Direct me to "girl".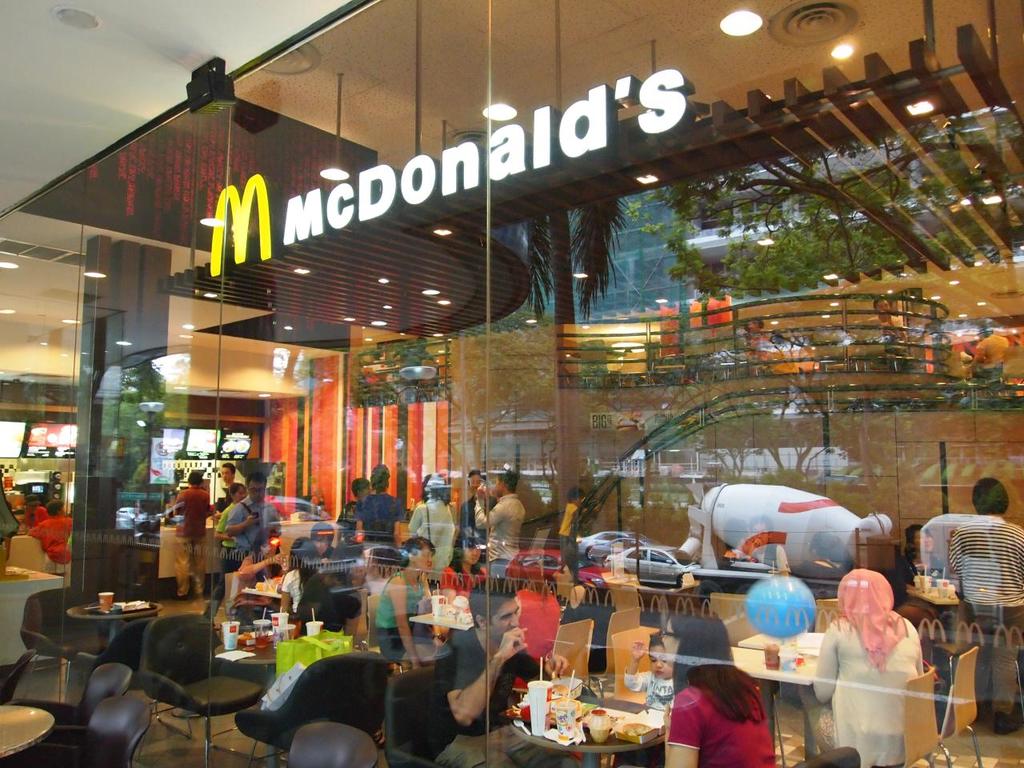
Direction: 435,530,486,649.
